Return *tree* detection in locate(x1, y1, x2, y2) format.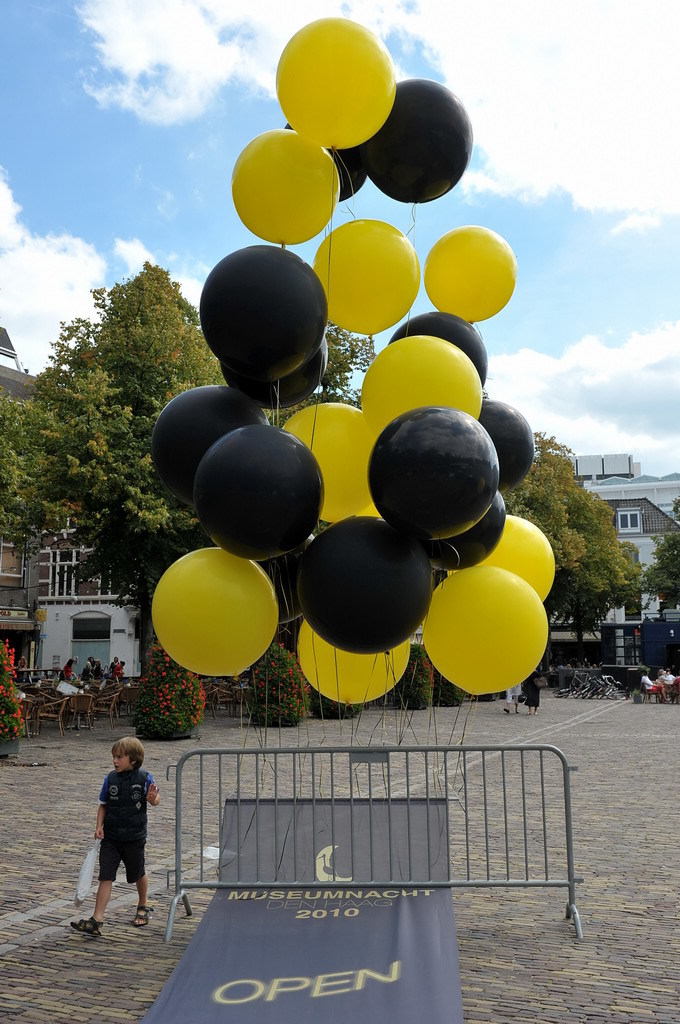
locate(262, 315, 377, 432).
